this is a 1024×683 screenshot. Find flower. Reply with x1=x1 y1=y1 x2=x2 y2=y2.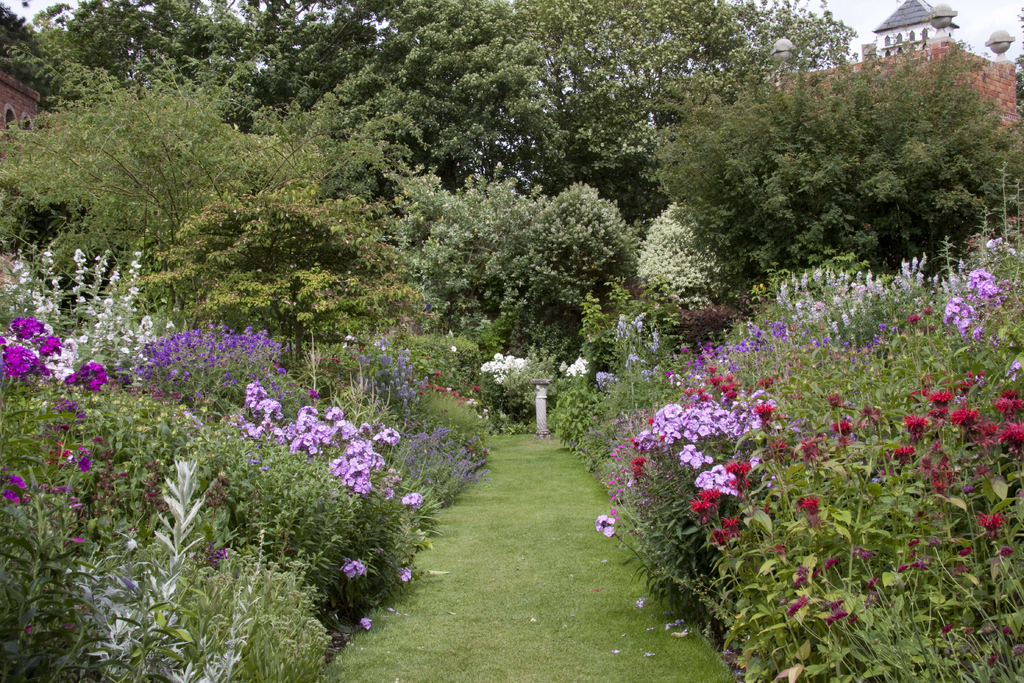
x1=71 y1=536 x2=81 y2=547.
